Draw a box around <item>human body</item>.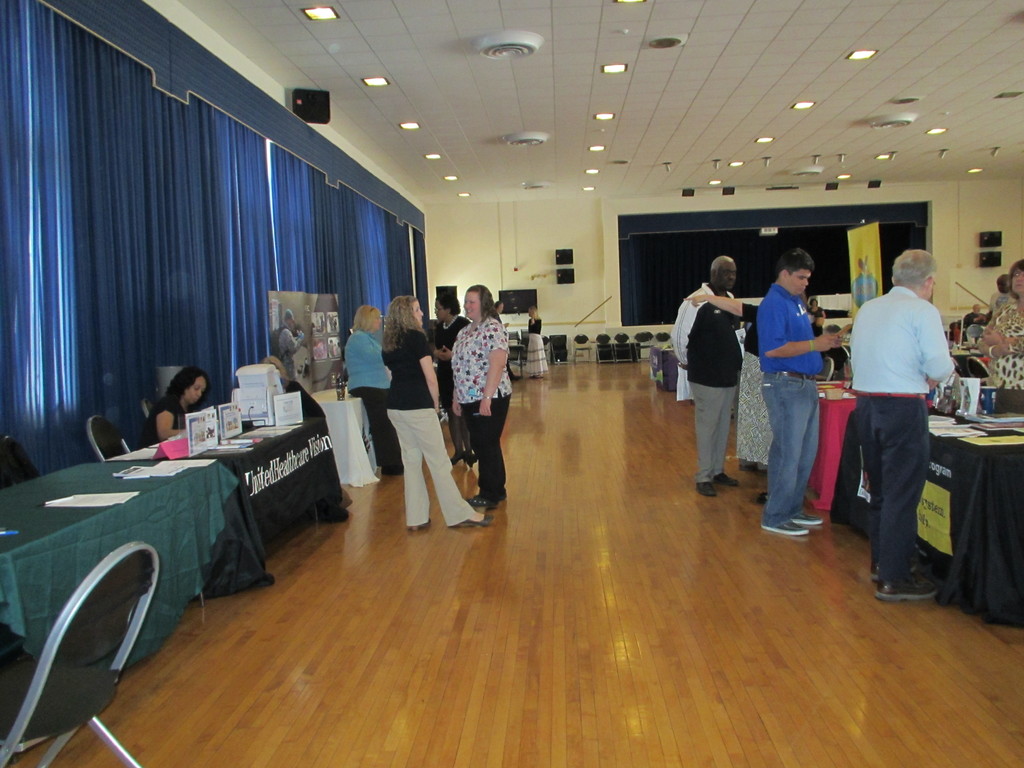
rect(344, 328, 391, 475).
